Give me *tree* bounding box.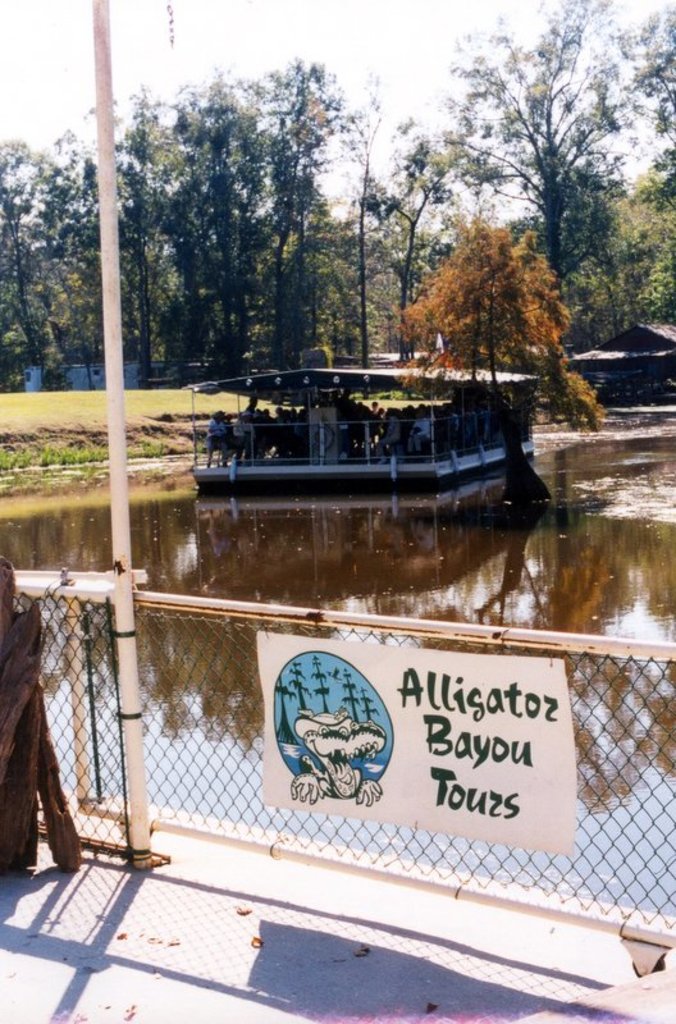
select_region(243, 54, 360, 349).
